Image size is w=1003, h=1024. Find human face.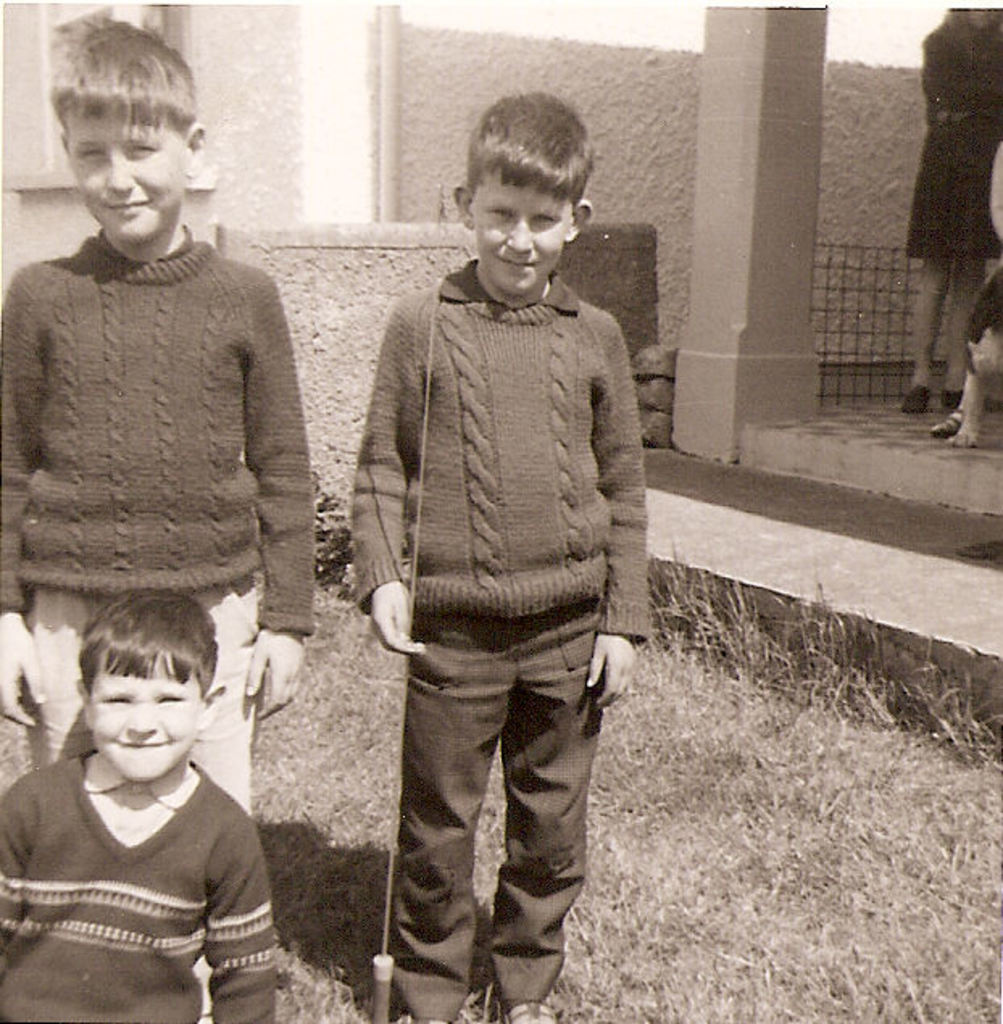
pyautogui.locateOnScreen(474, 174, 571, 297).
